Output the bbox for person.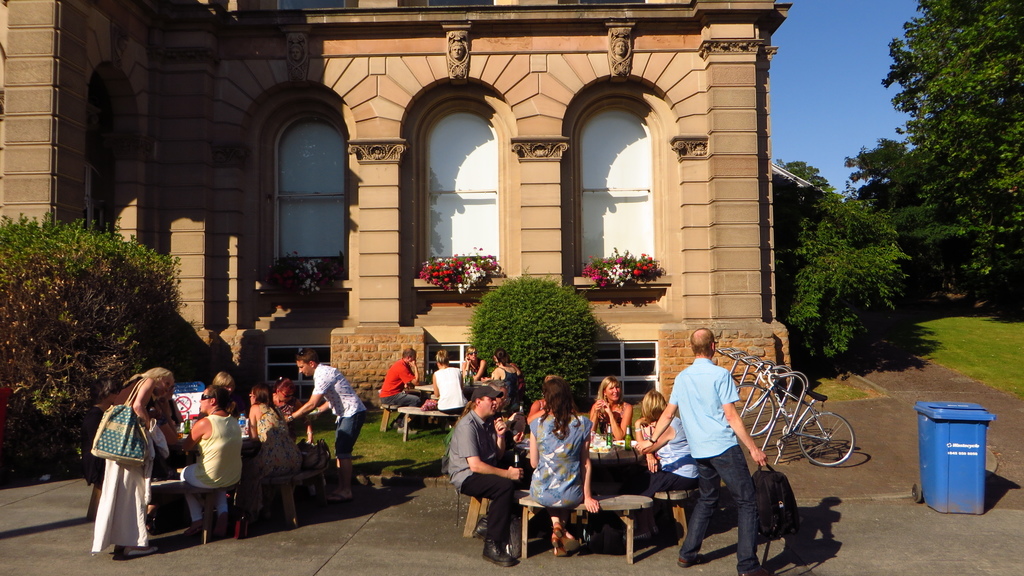
91,364,175,556.
